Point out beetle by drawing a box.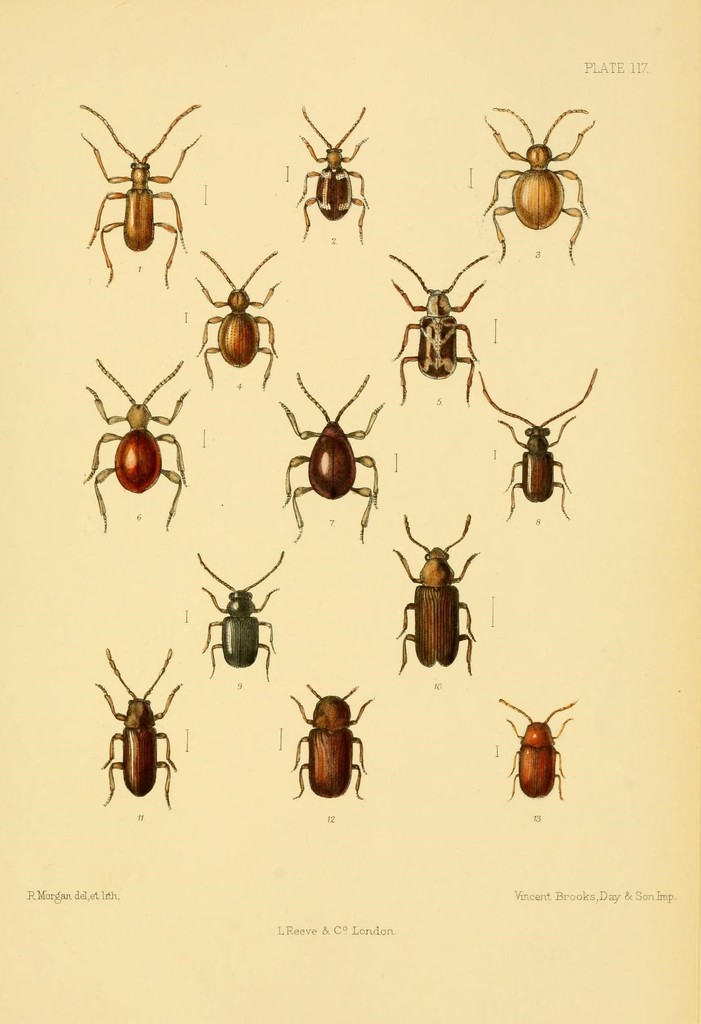
locate(479, 371, 606, 521).
